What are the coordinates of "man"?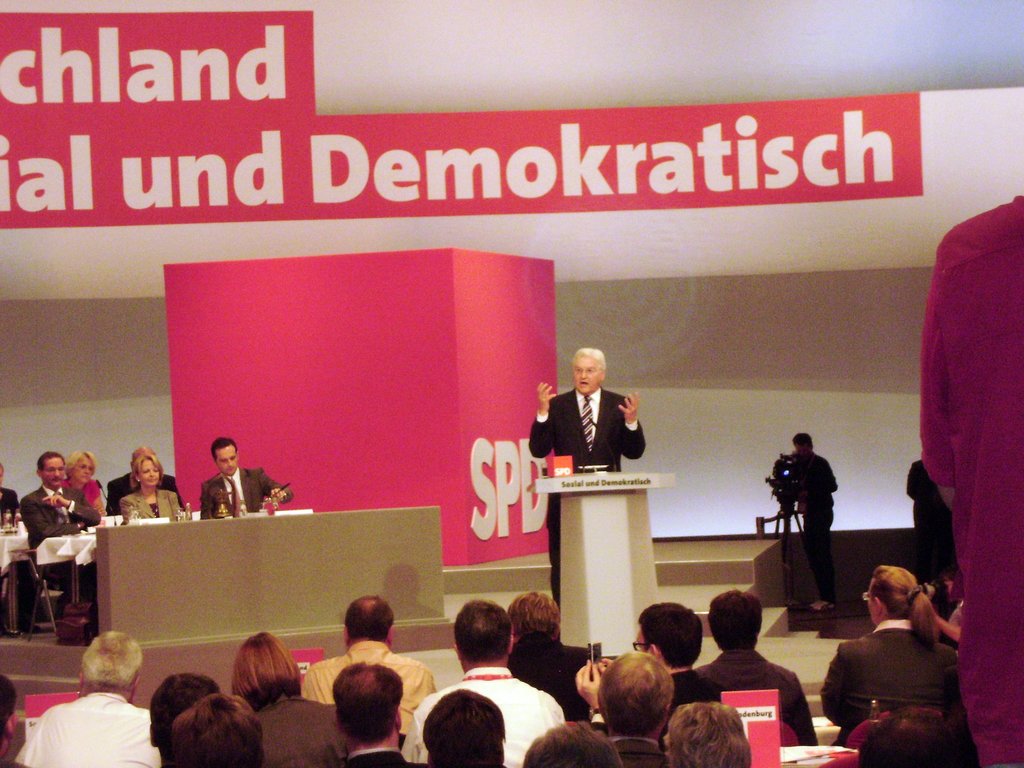
573 600 724 753.
